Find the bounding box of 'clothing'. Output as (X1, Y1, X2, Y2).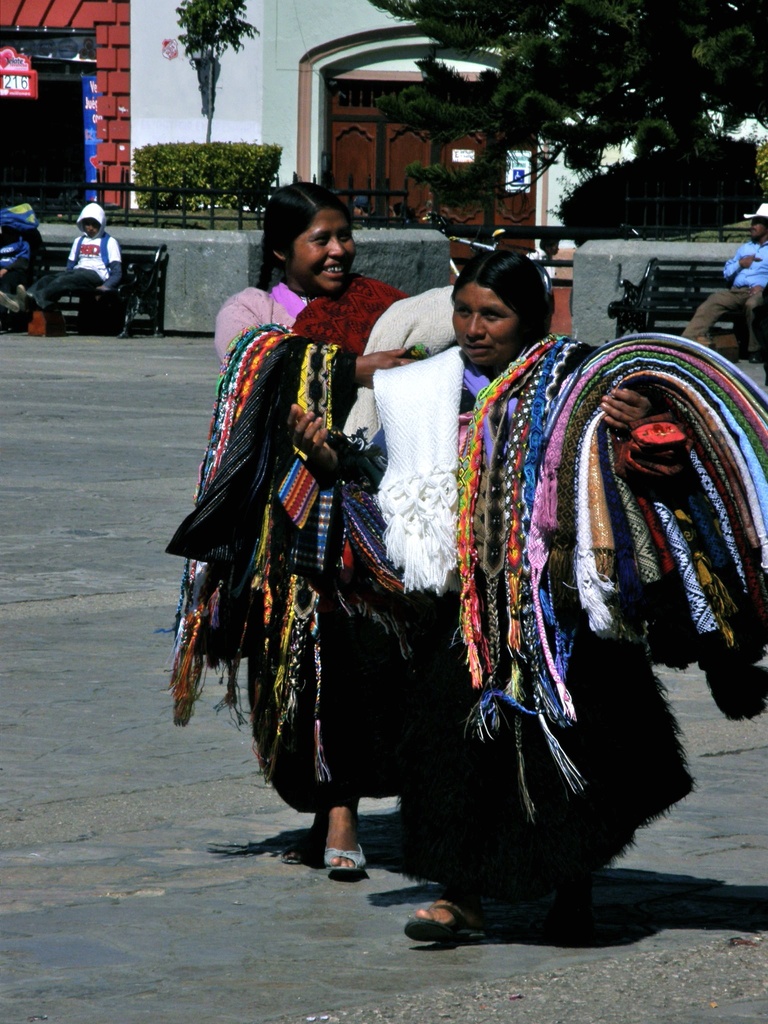
(388, 256, 699, 911).
